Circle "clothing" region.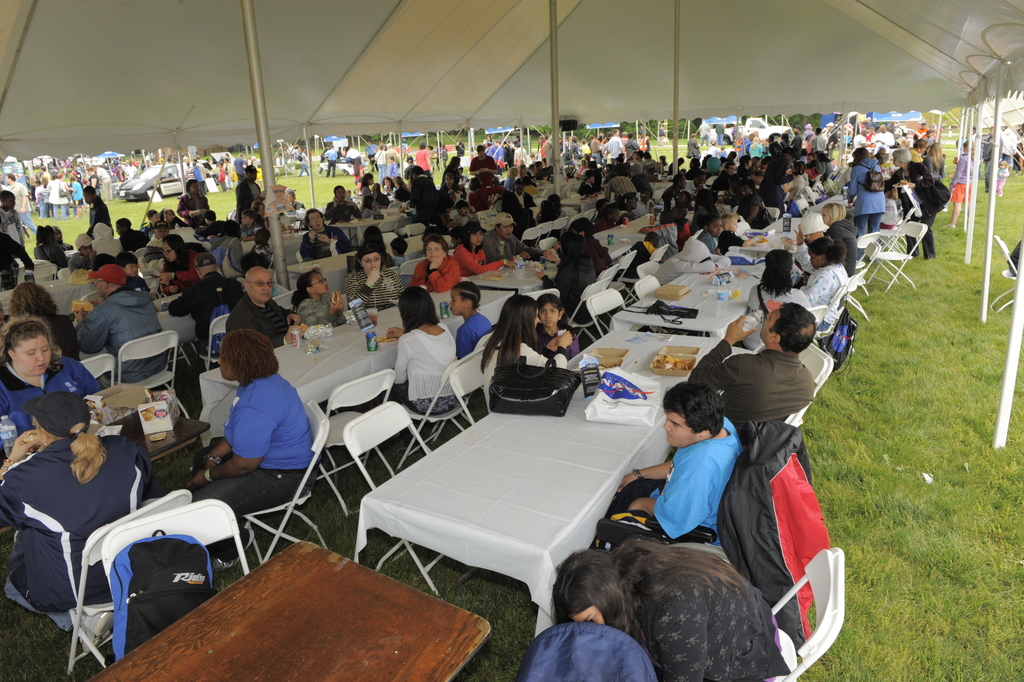
Region: 419/258/467/283.
